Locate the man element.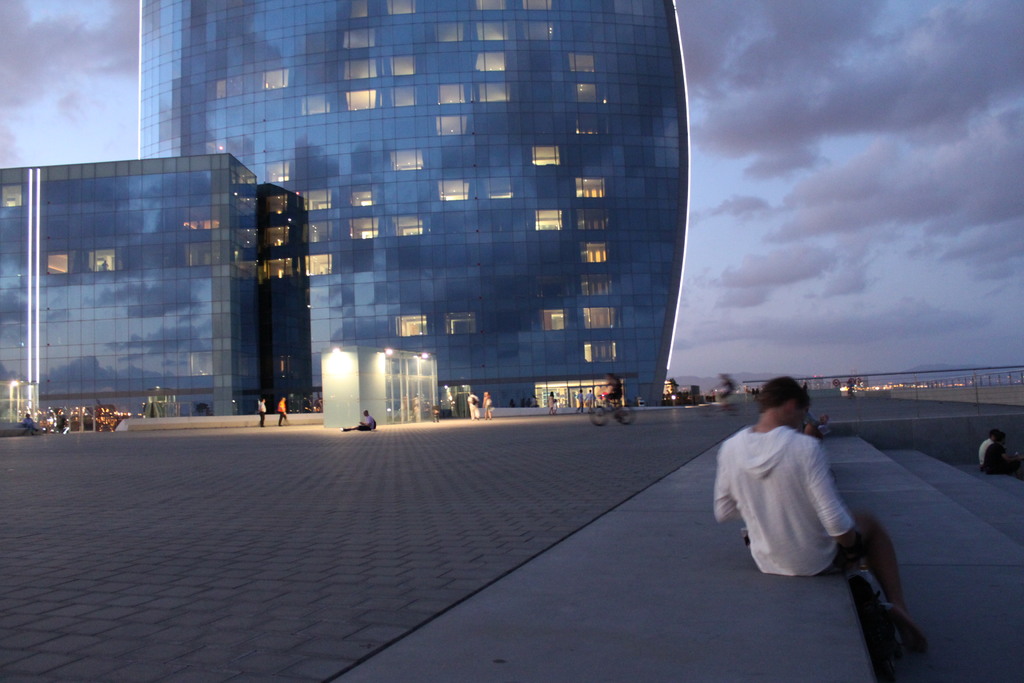
Element bbox: (583,388,595,411).
